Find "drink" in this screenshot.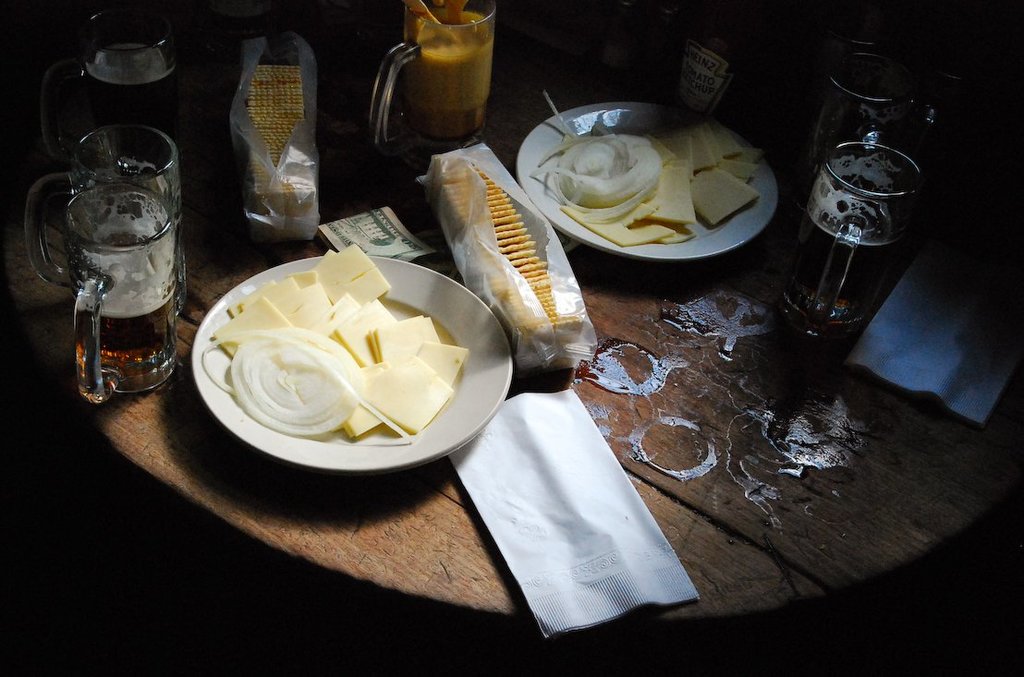
The bounding box for "drink" is <region>778, 111, 910, 352</region>.
